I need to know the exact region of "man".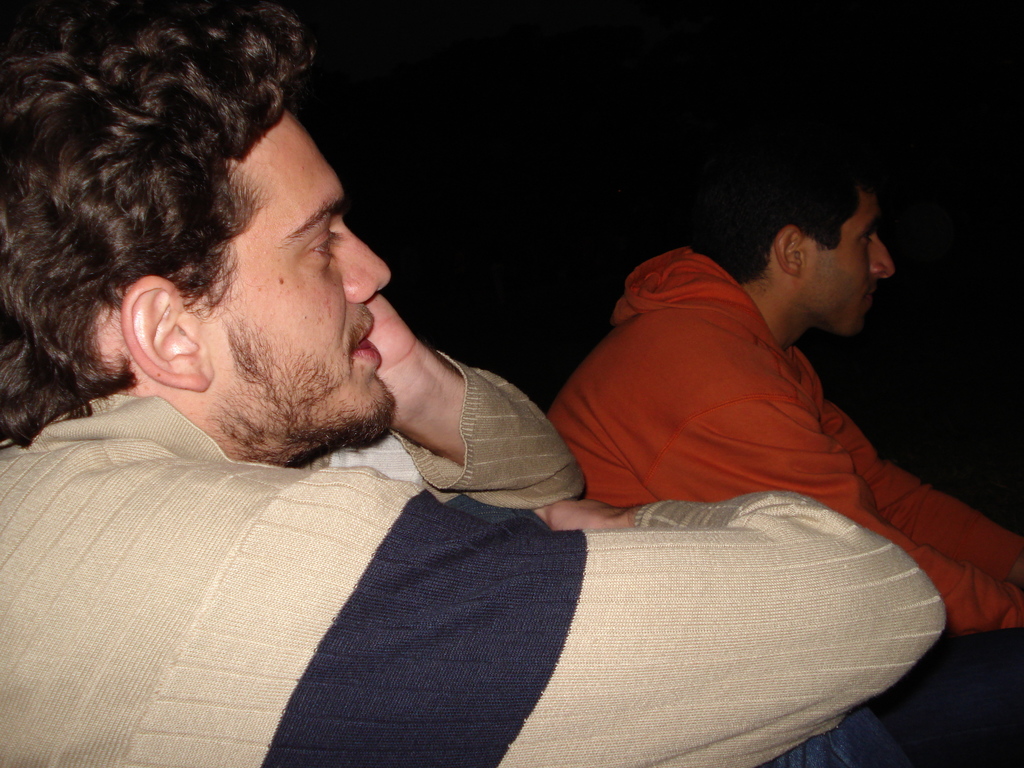
Region: [left=545, top=126, right=1023, bottom=767].
